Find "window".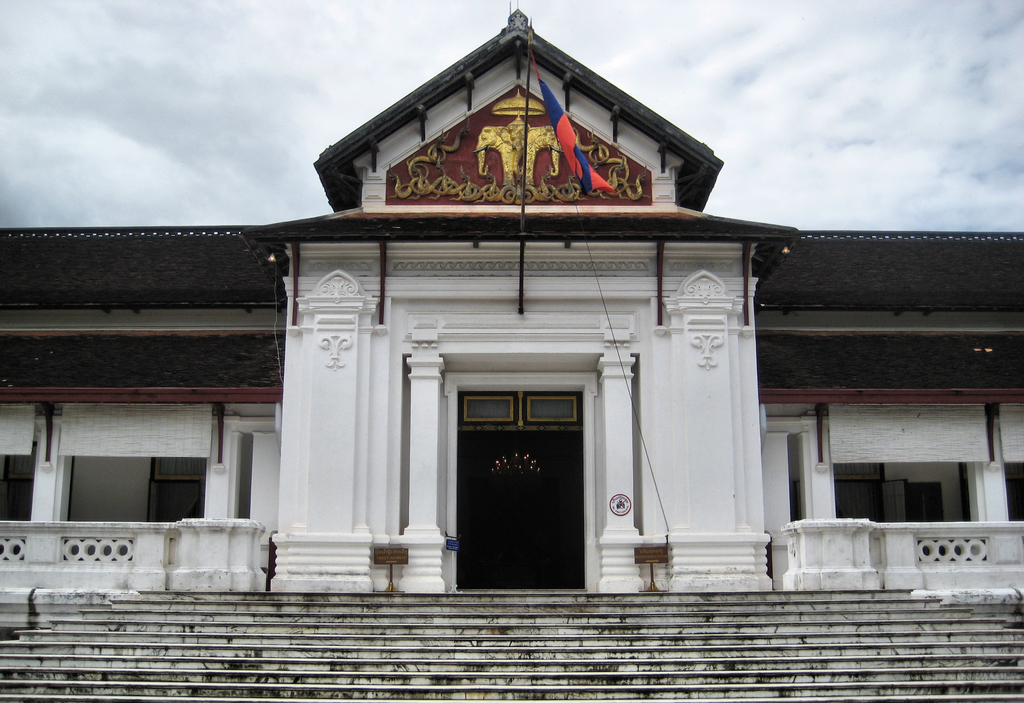
x1=0 y1=457 x2=48 y2=526.
